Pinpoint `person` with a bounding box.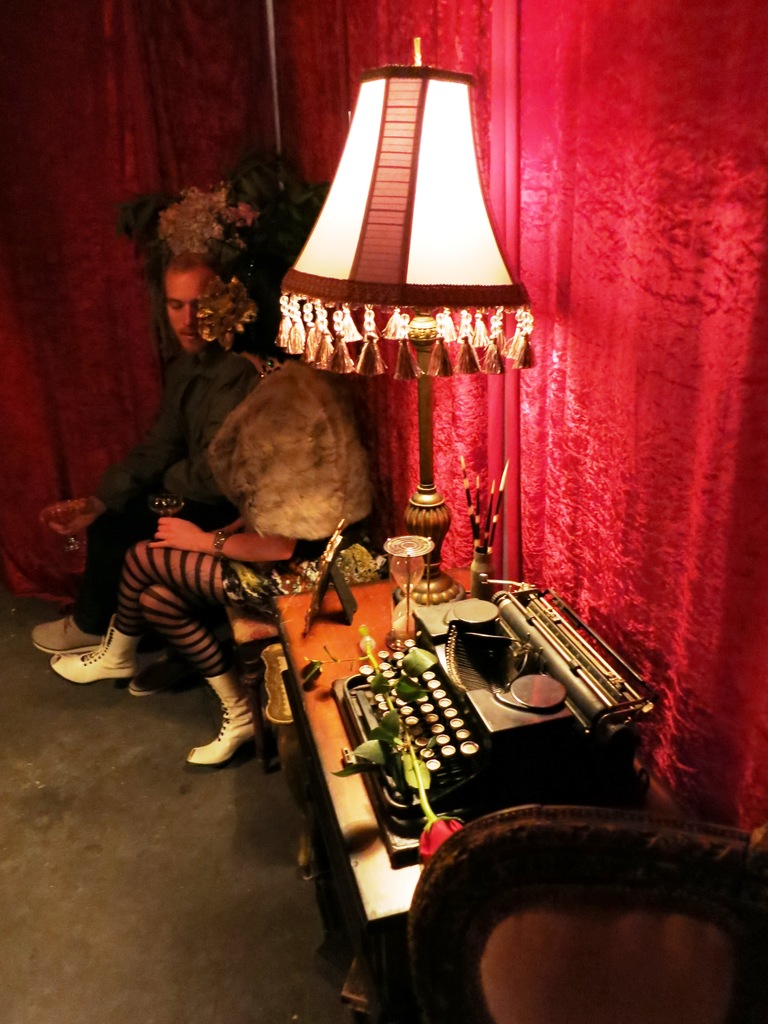
47, 246, 369, 767.
